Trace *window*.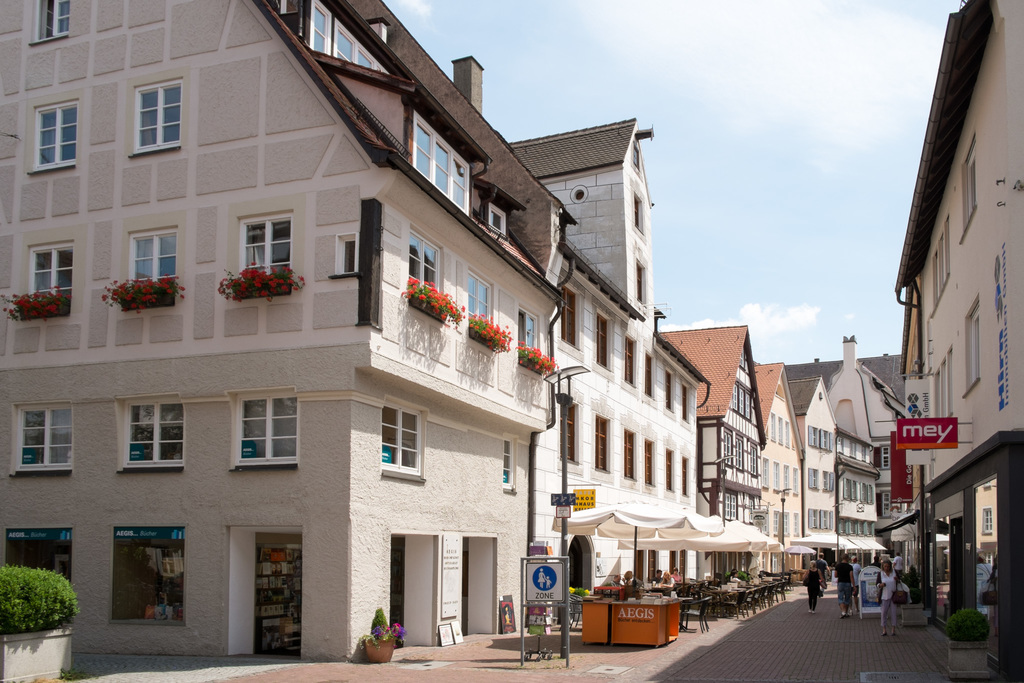
Traced to crop(595, 415, 612, 470).
